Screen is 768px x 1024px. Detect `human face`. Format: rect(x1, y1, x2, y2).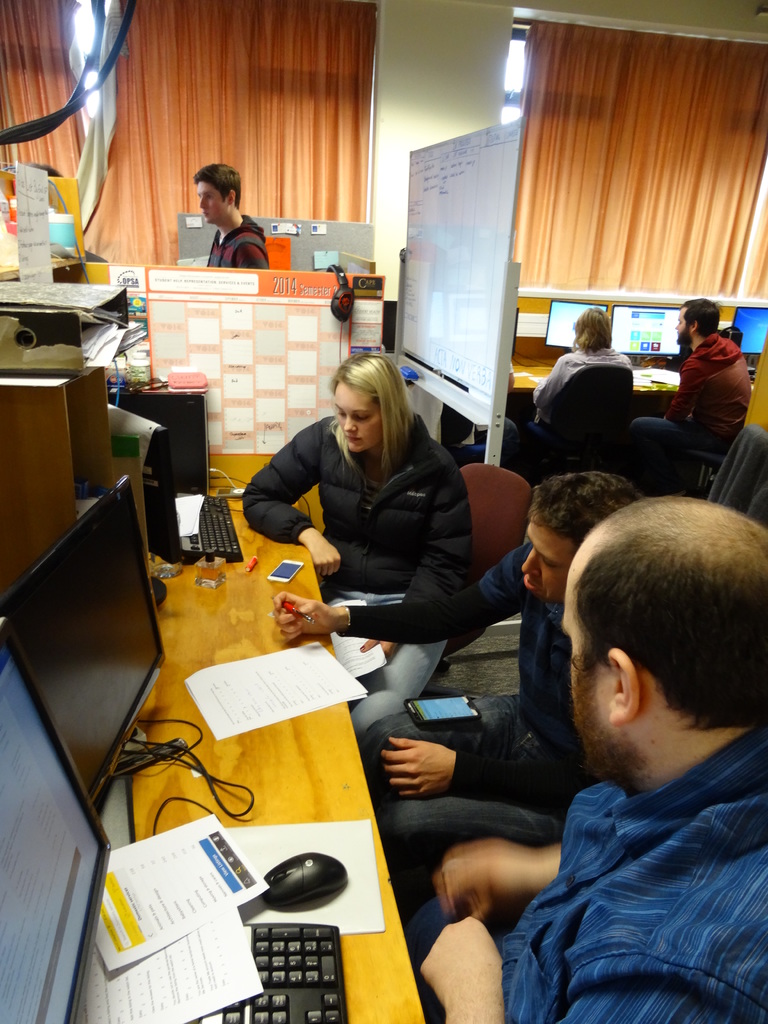
rect(197, 180, 230, 228).
